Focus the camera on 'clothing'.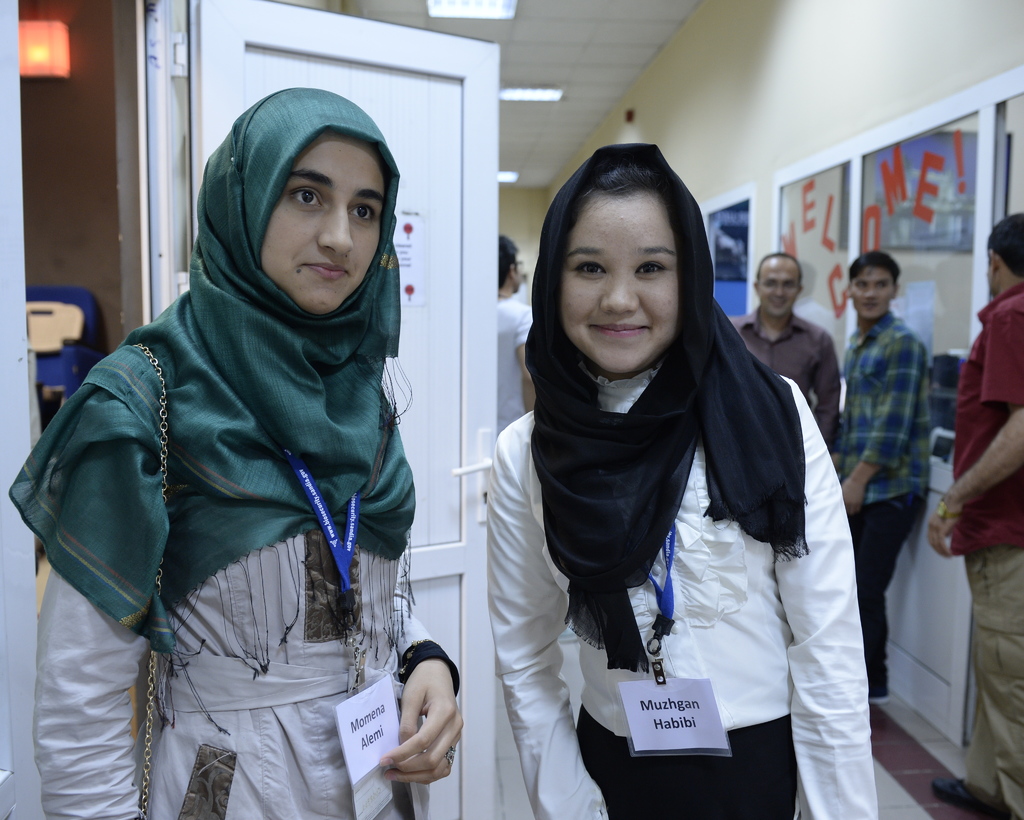
Focus region: bbox(731, 310, 844, 441).
